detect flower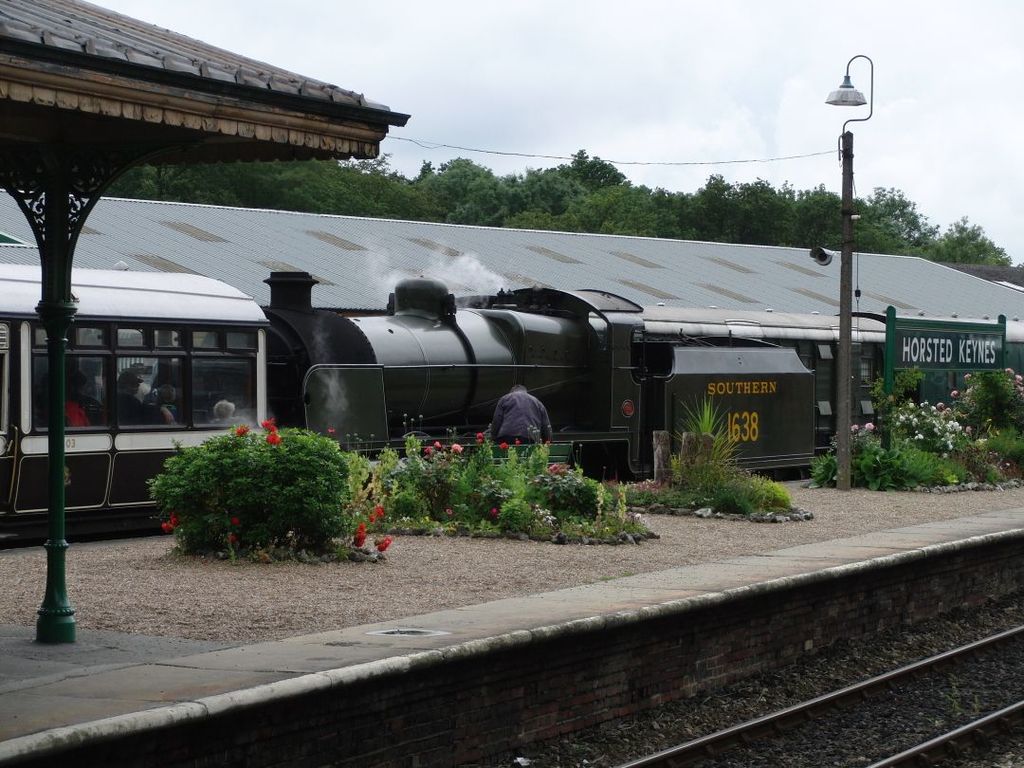
(left=235, top=428, right=246, bottom=437)
